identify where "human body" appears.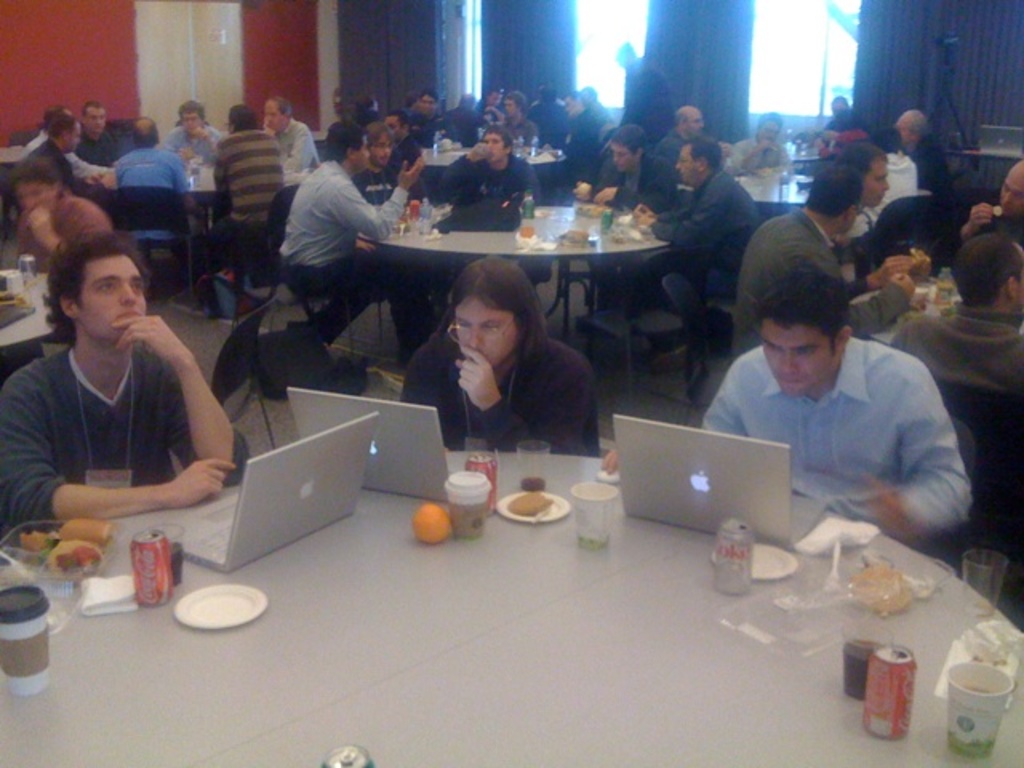
Appears at rect(347, 118, 402, 213).
